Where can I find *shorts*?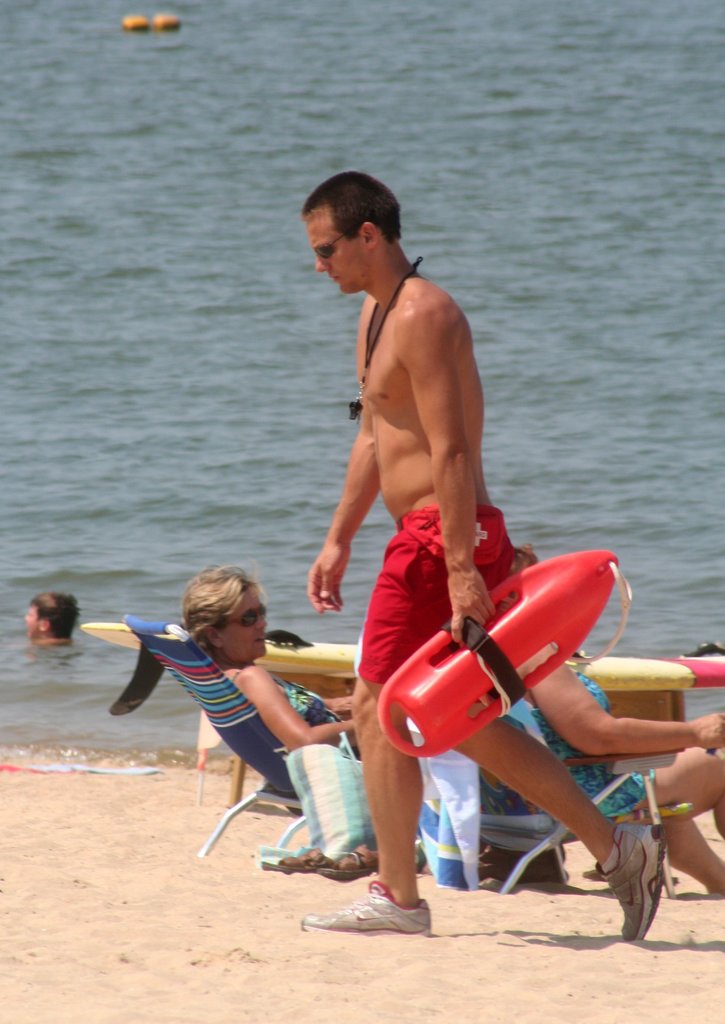
You can find it at x1=355 y1=504 x2=519 y2=686.
